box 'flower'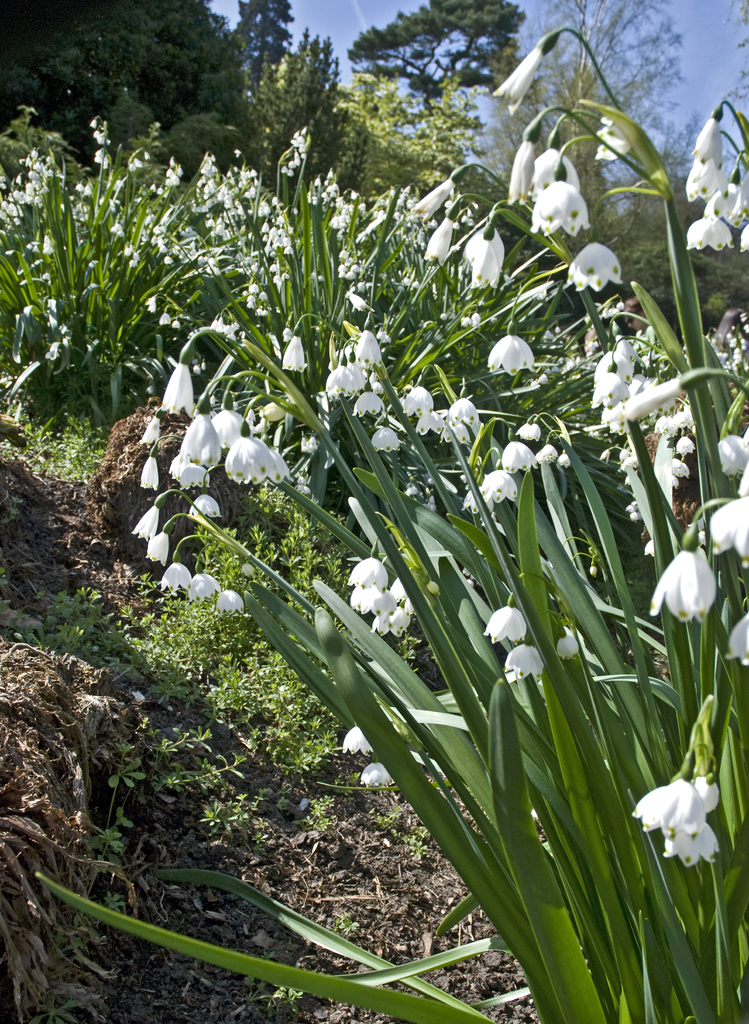
bbox=[279, 331, 308, 371]
